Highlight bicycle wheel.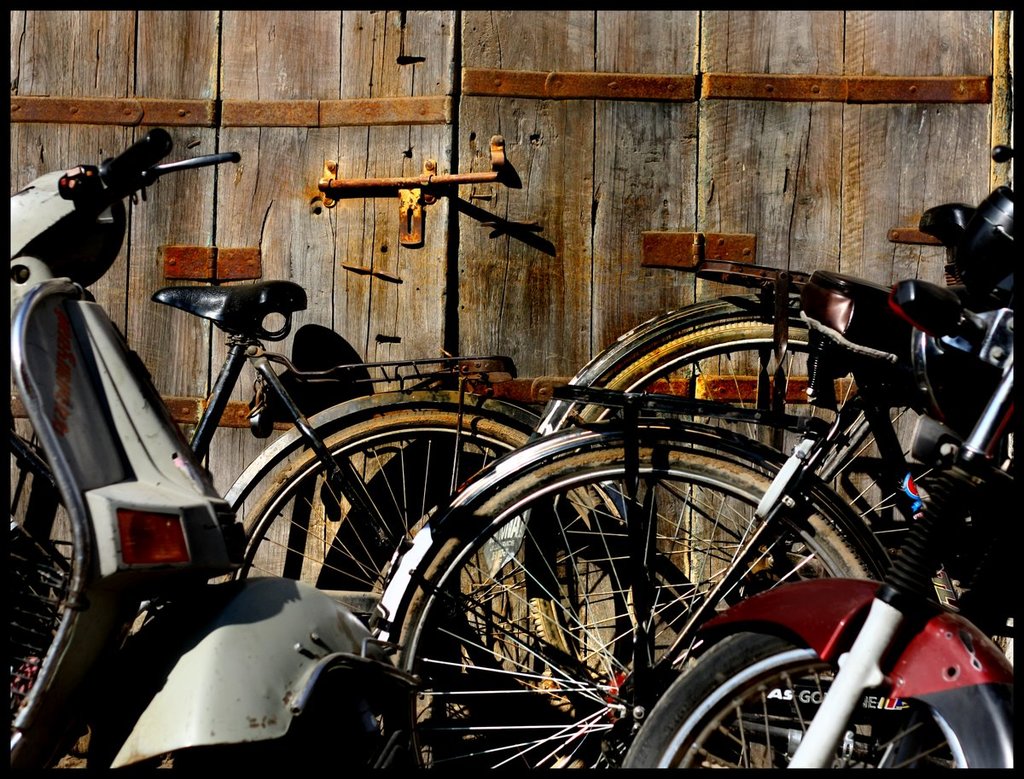
Highlighted region: Rect(225, 416, 643, 770).
